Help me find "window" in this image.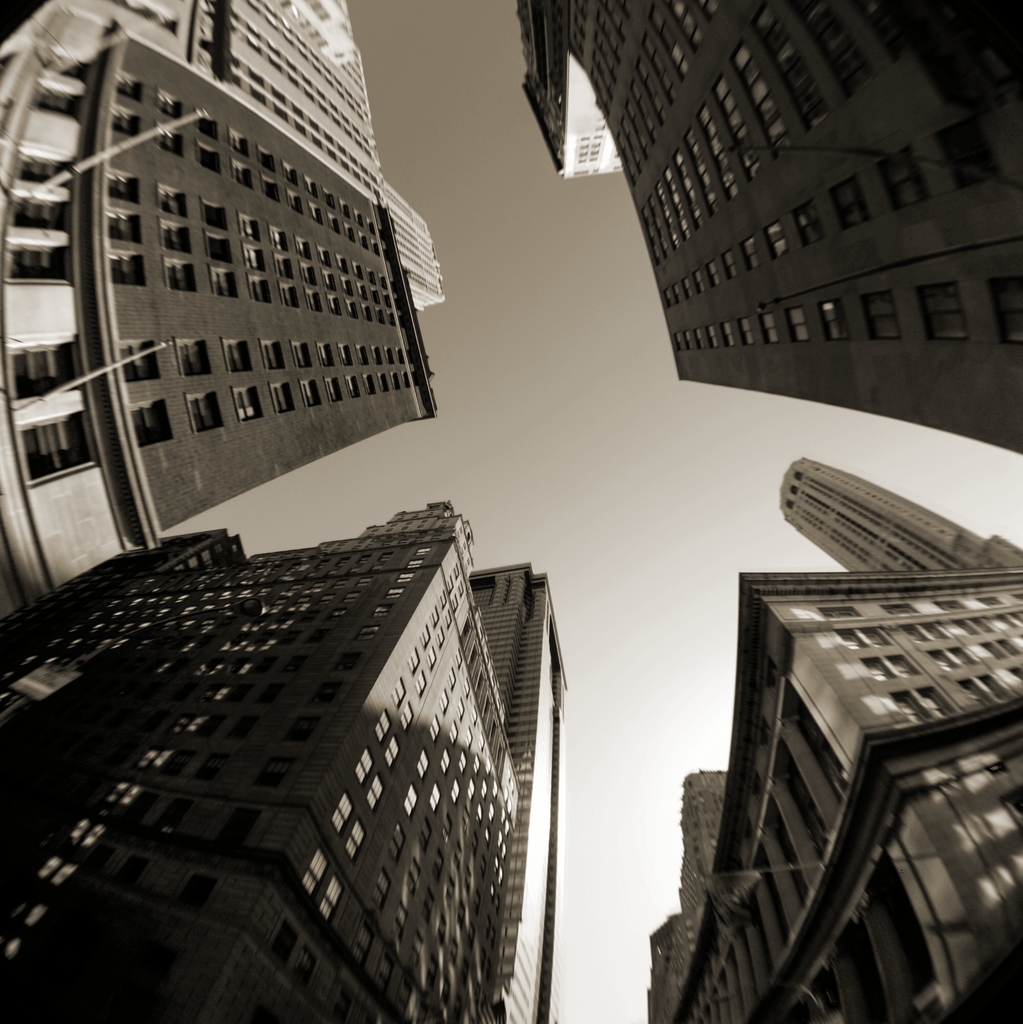
Found it: (x1=917, y1=281, x2=969, y2=340).
